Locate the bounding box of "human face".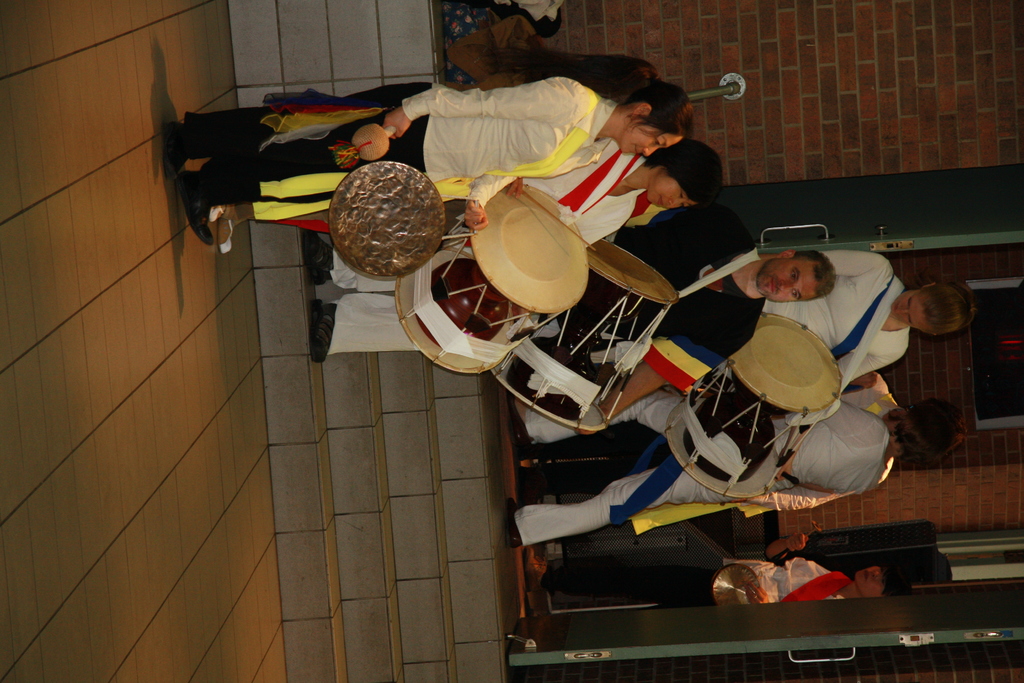
Bounding box: (883, 291, 929, 332).
